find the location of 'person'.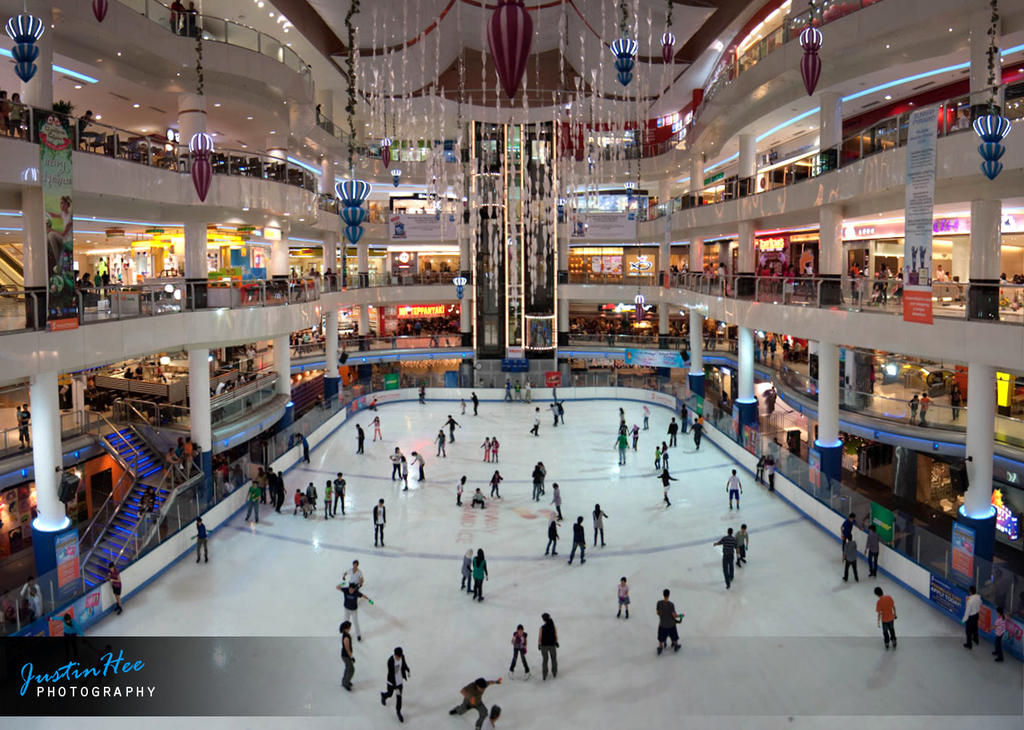
Location: 290, 428, 315, 466.
